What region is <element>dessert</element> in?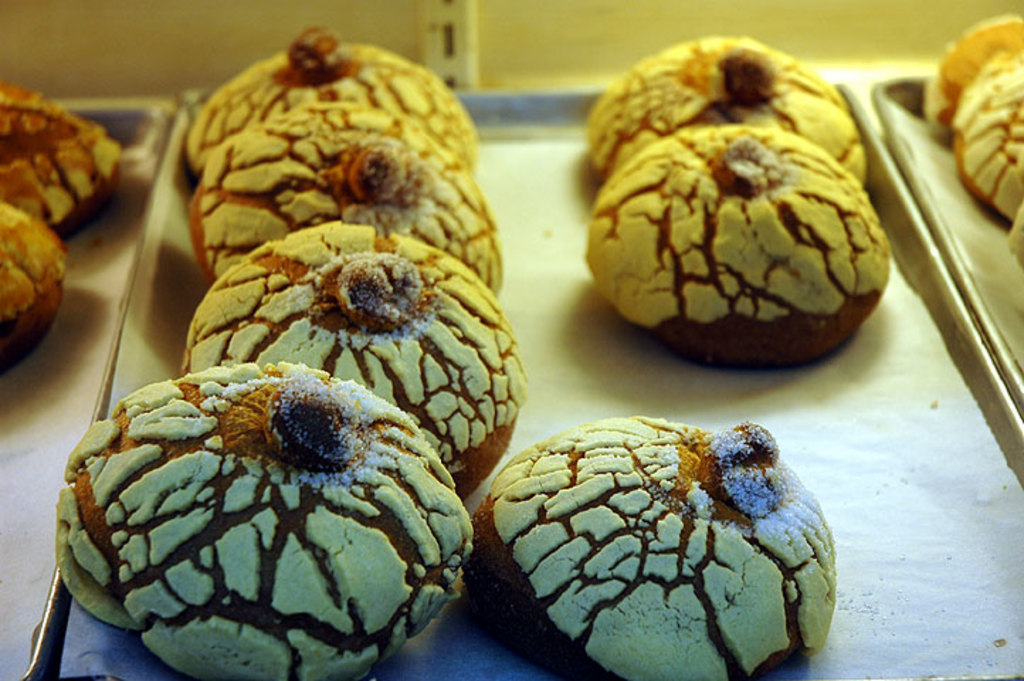
rect(0, 87, 121, 237).
